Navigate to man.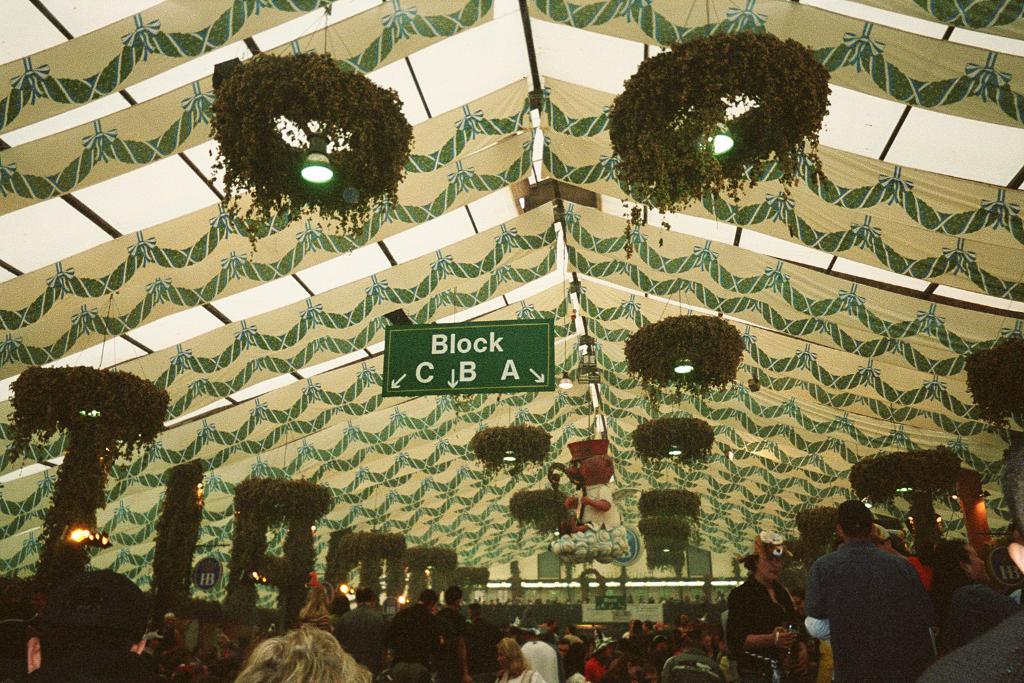
Navigation target: [x1=205, y1=635, x2=246, y2=680].
